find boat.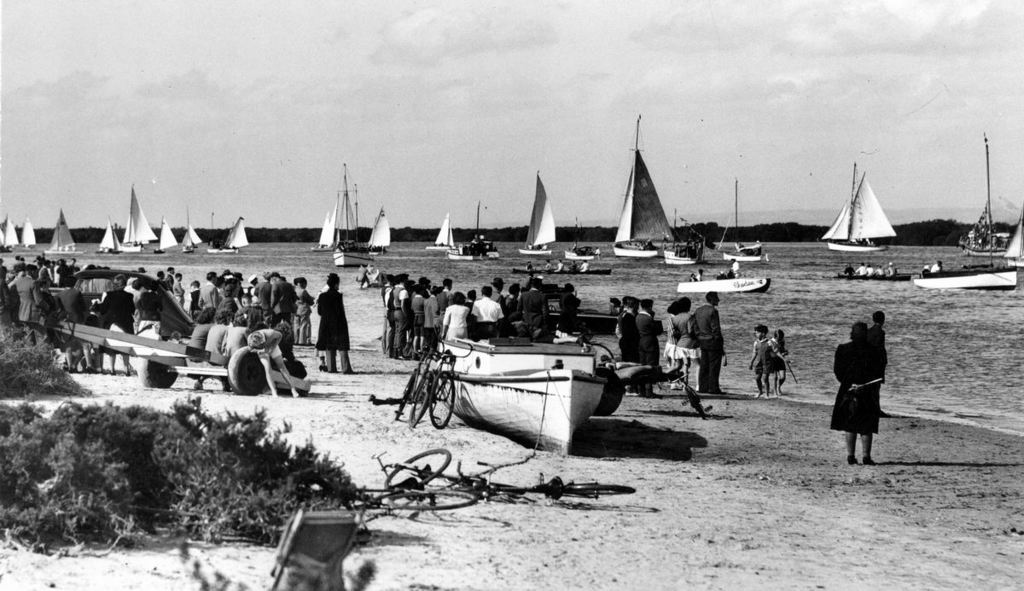
911, 135, 1015, 293.
